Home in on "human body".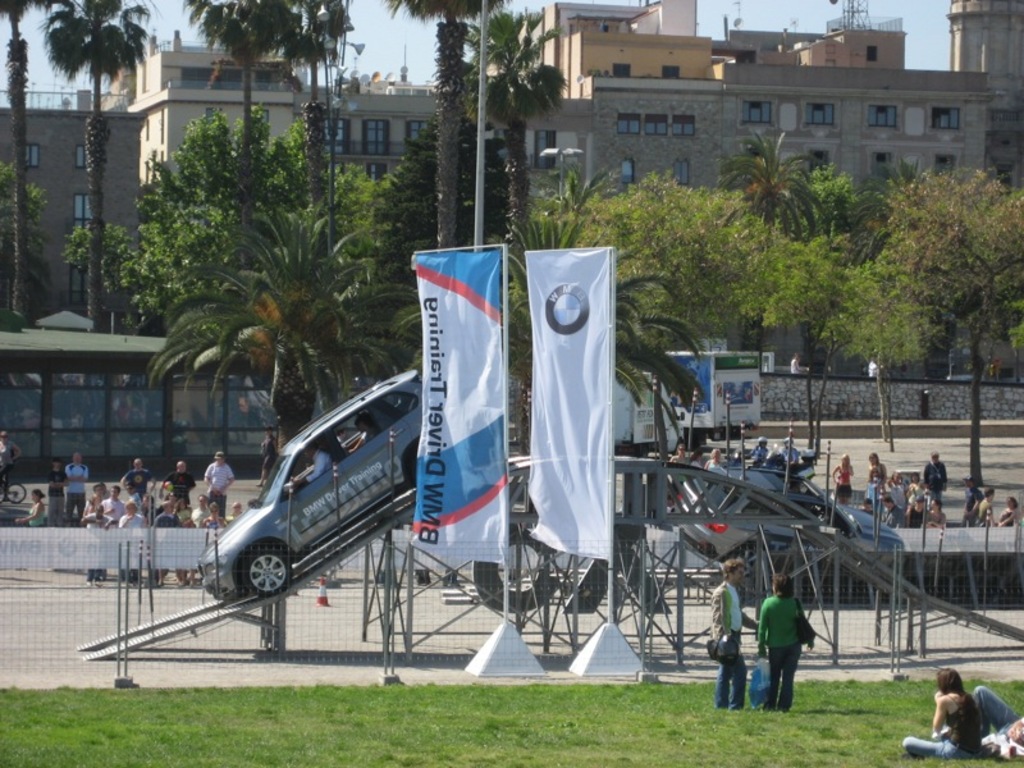
Homed in at detection(977, 686, 1023, 767).
